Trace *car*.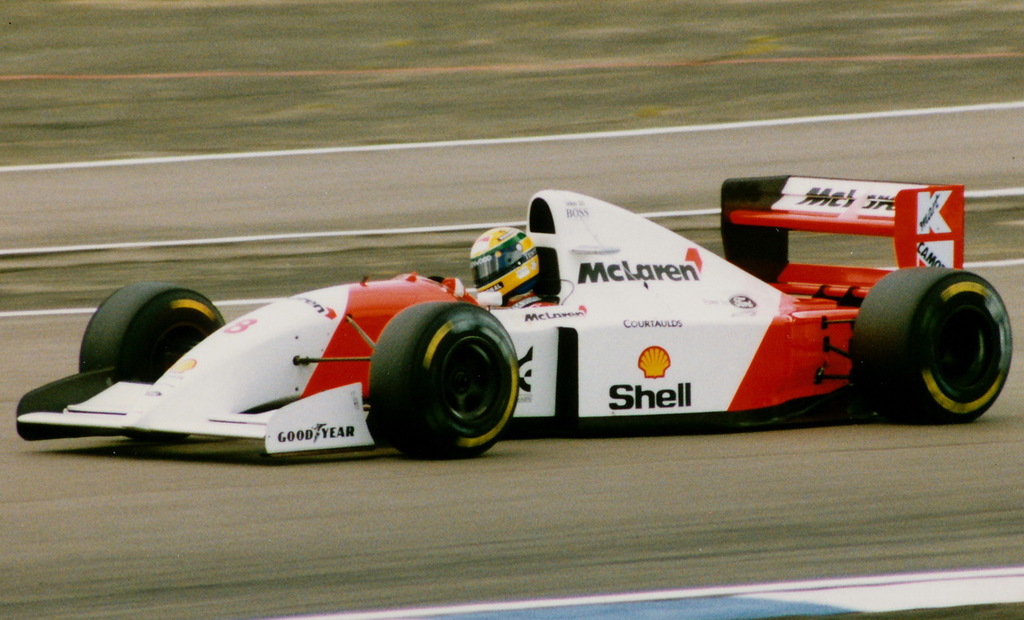
Traced to x1=14 y1=170 x2=1012 y2=458.
